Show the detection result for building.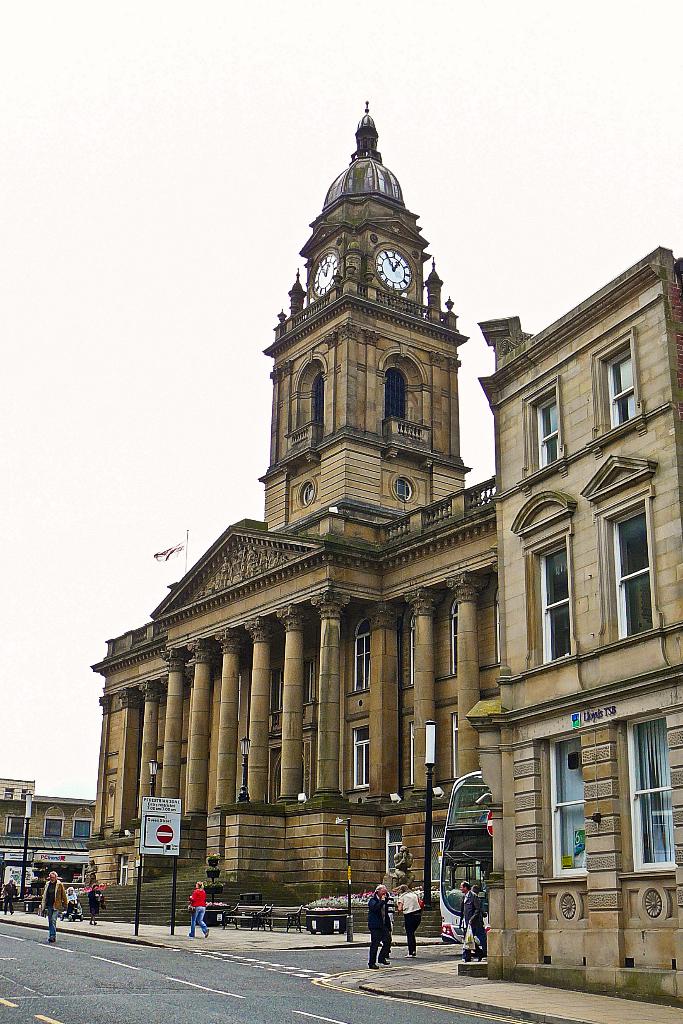
detection(83, 94, 682, 991).
